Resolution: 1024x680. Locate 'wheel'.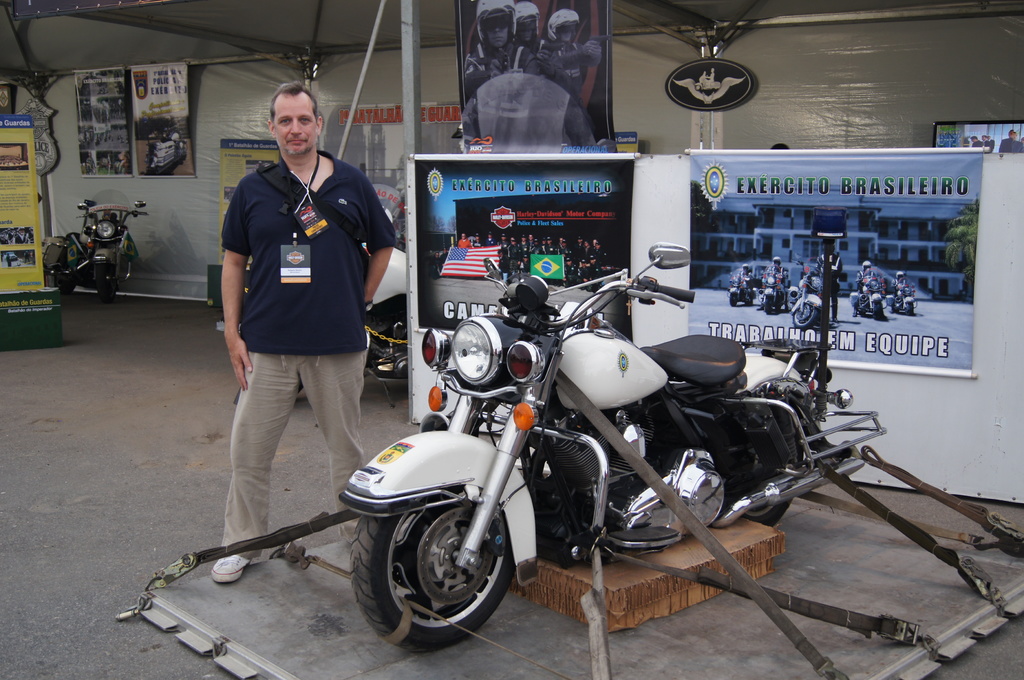
<region>95, 263, 115, 301</region>.
